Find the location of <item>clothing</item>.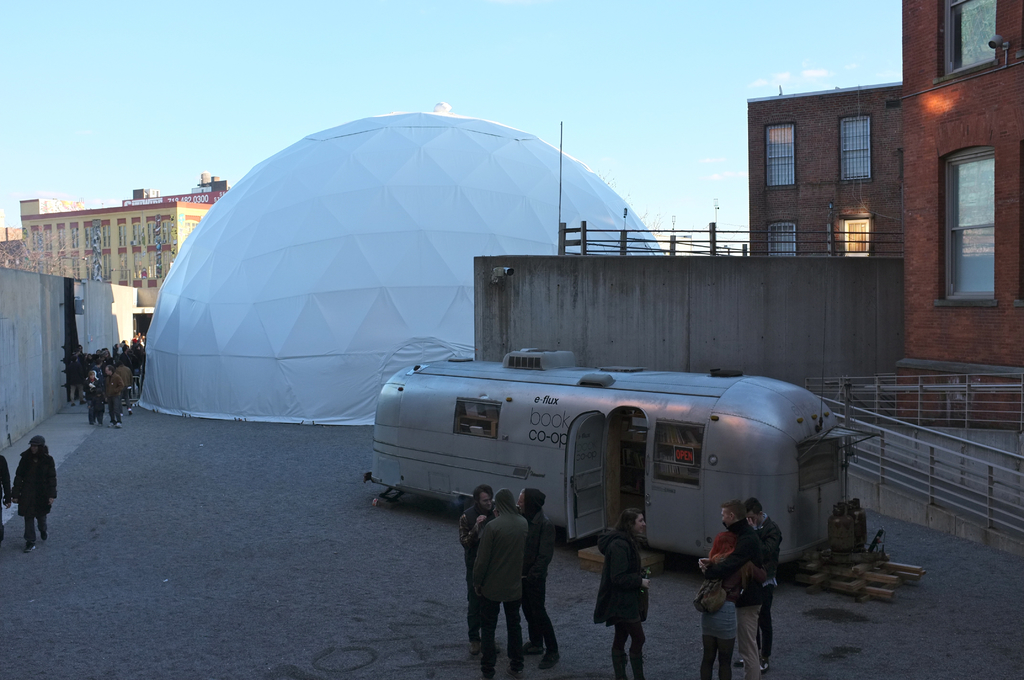
Location: l=518, t=506, r=561, b=651.
